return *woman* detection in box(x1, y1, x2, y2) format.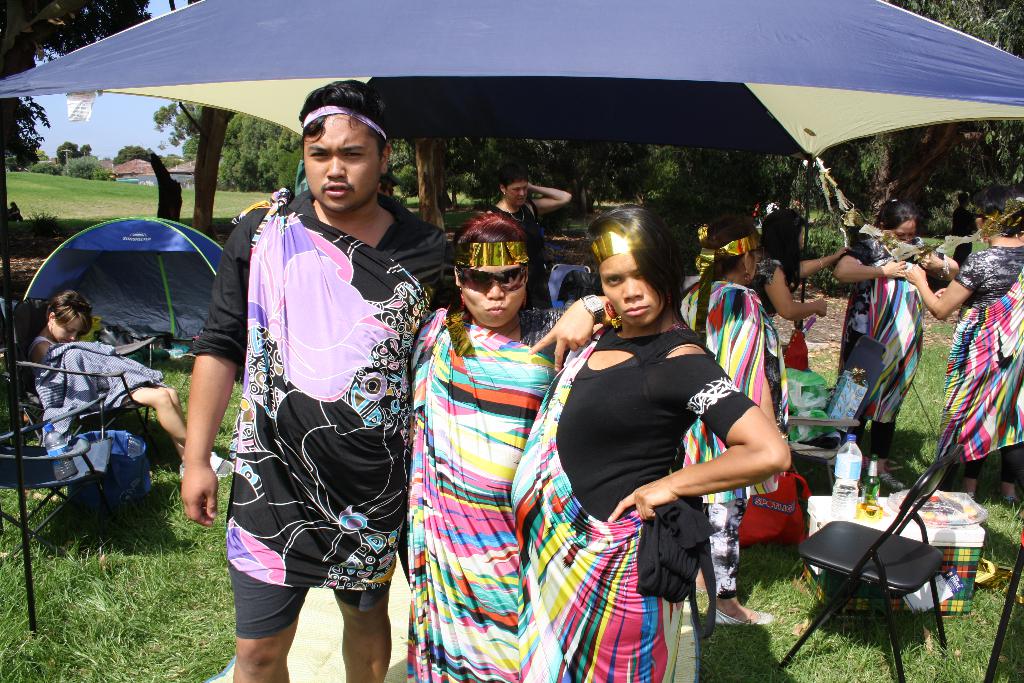
box(12, 286, 230, 474).
